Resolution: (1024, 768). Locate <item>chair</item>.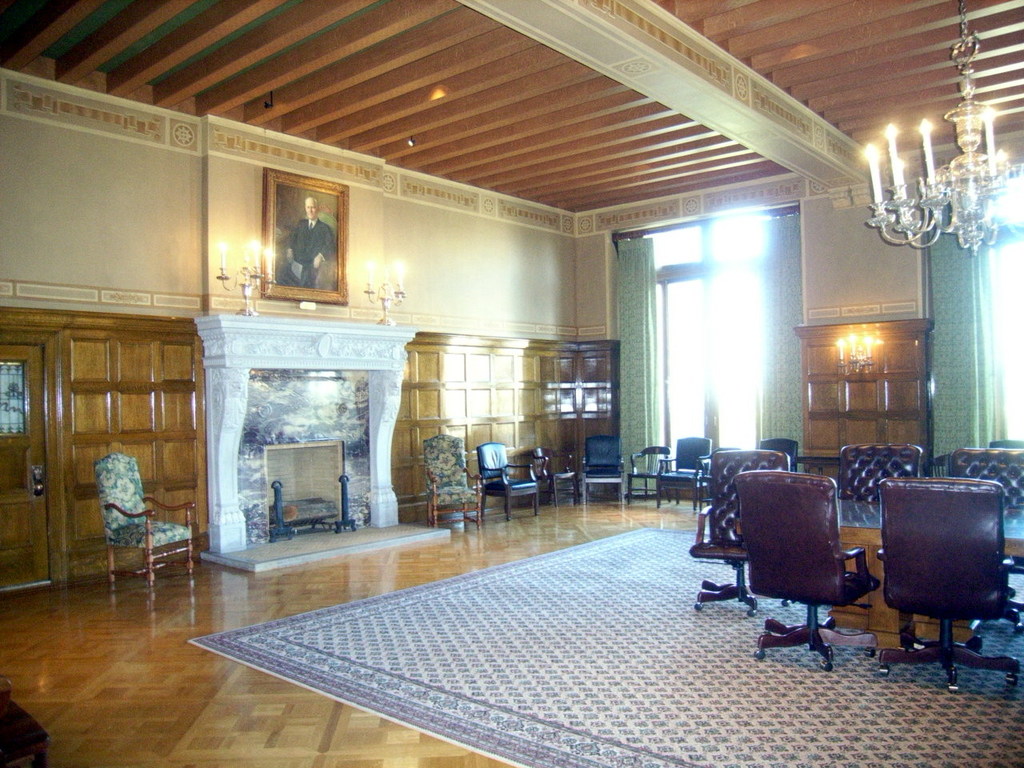
[x1=731, y1=450, x2=882, y2=678].
